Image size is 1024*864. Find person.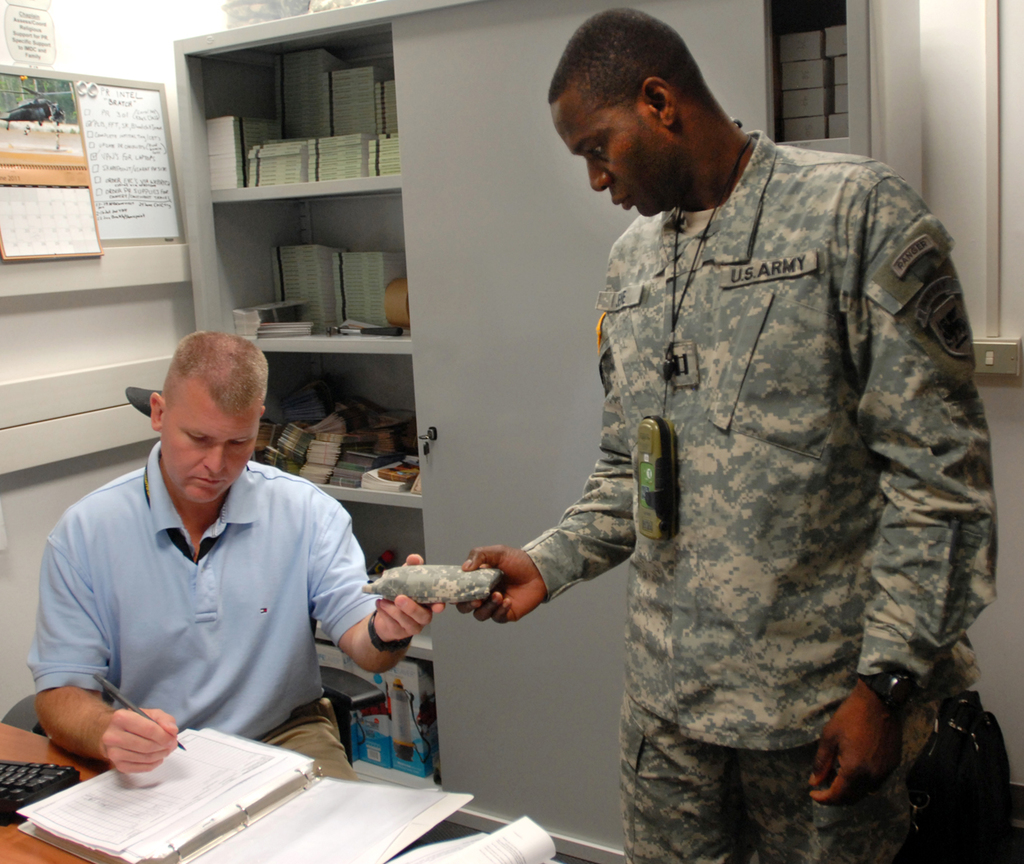
select_region(471, 21, 988, 863).
